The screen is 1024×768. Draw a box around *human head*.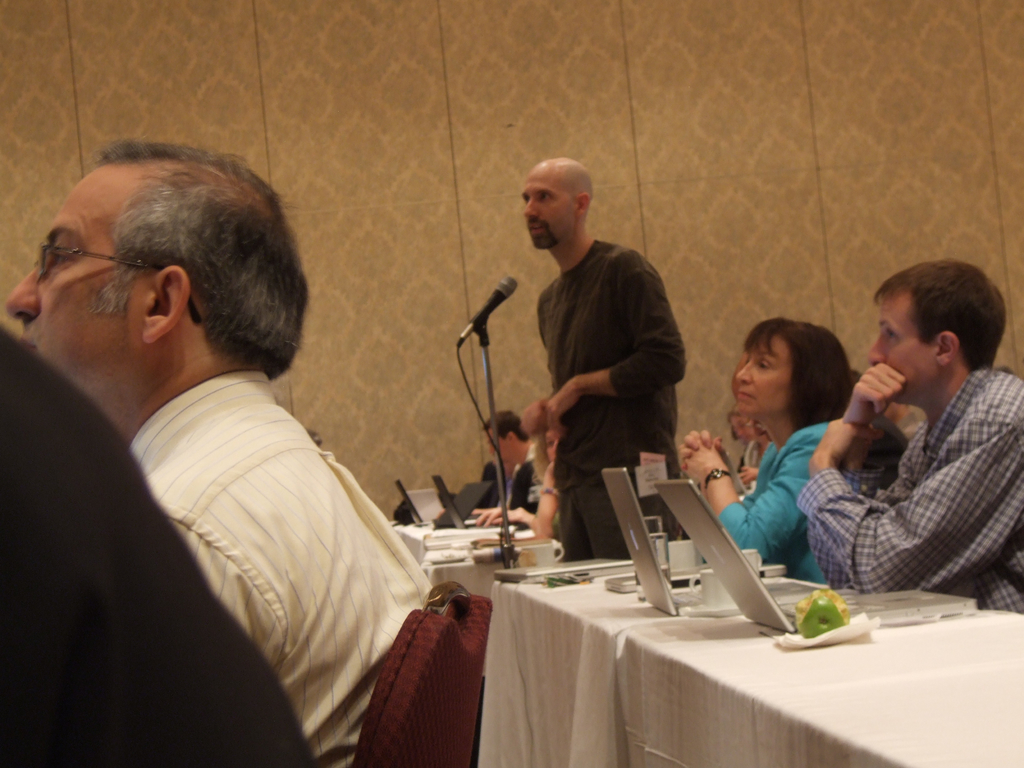
x1=728 y1=410 x2=752 y2=440.
